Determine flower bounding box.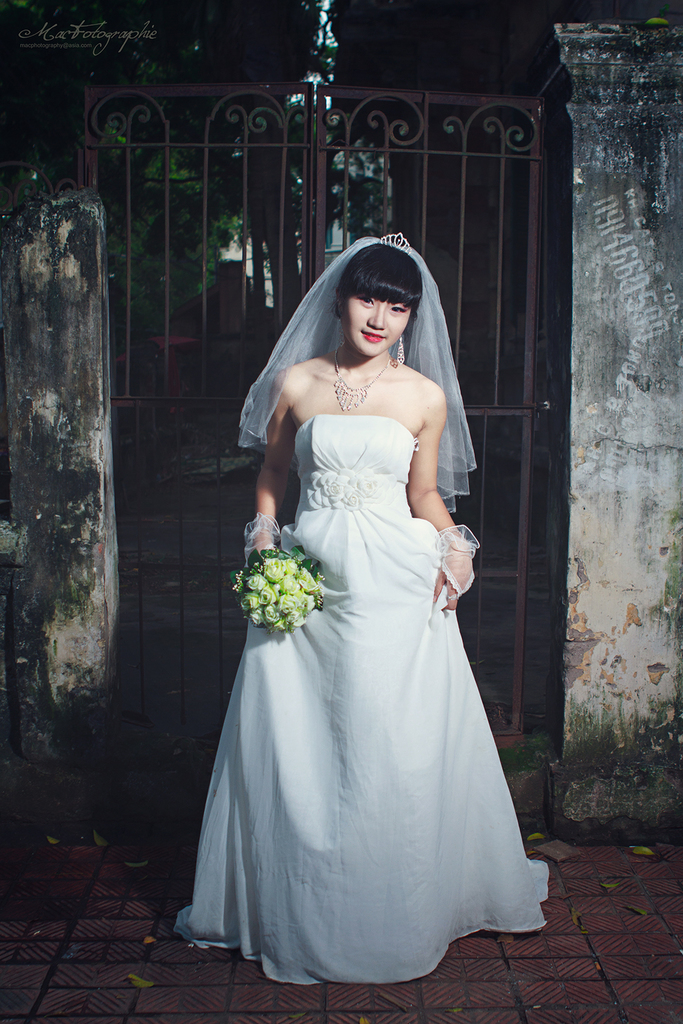
Determined: 258/556/280/577.
